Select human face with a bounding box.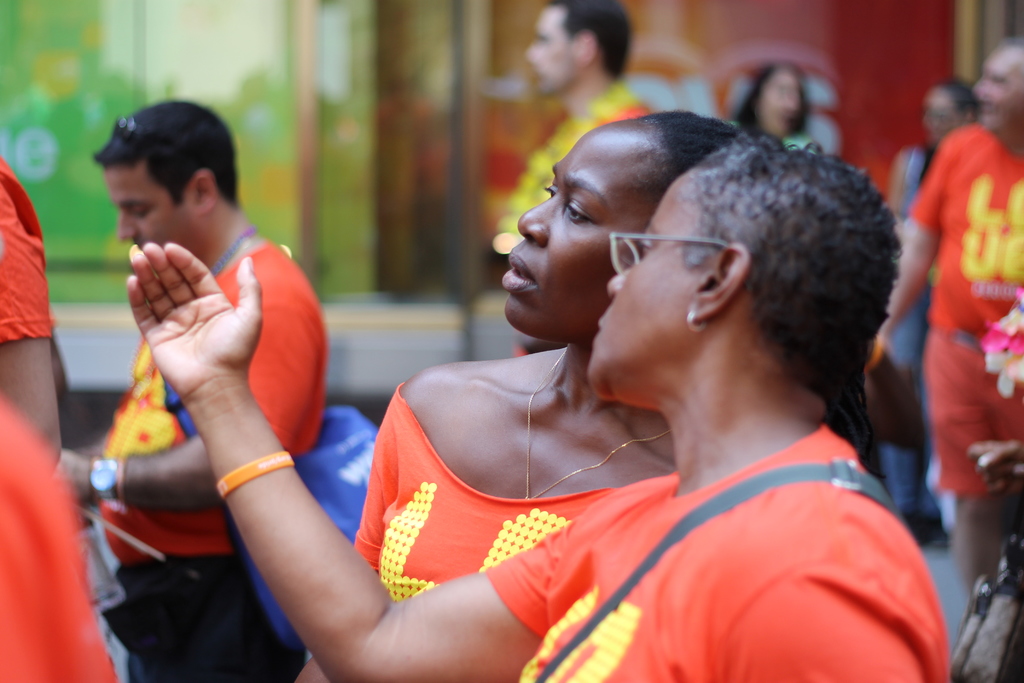
<region>586, 170, 692, 390</region>.
